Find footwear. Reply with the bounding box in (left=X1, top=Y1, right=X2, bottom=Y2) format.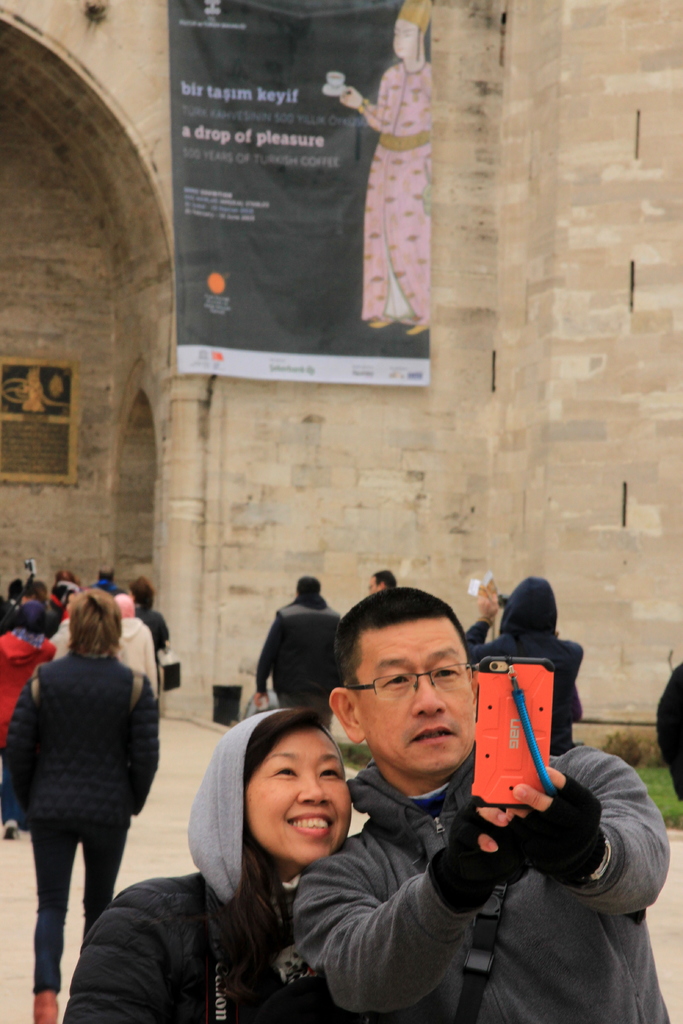
(left=34, top=983, right=58, bottom=1023).
